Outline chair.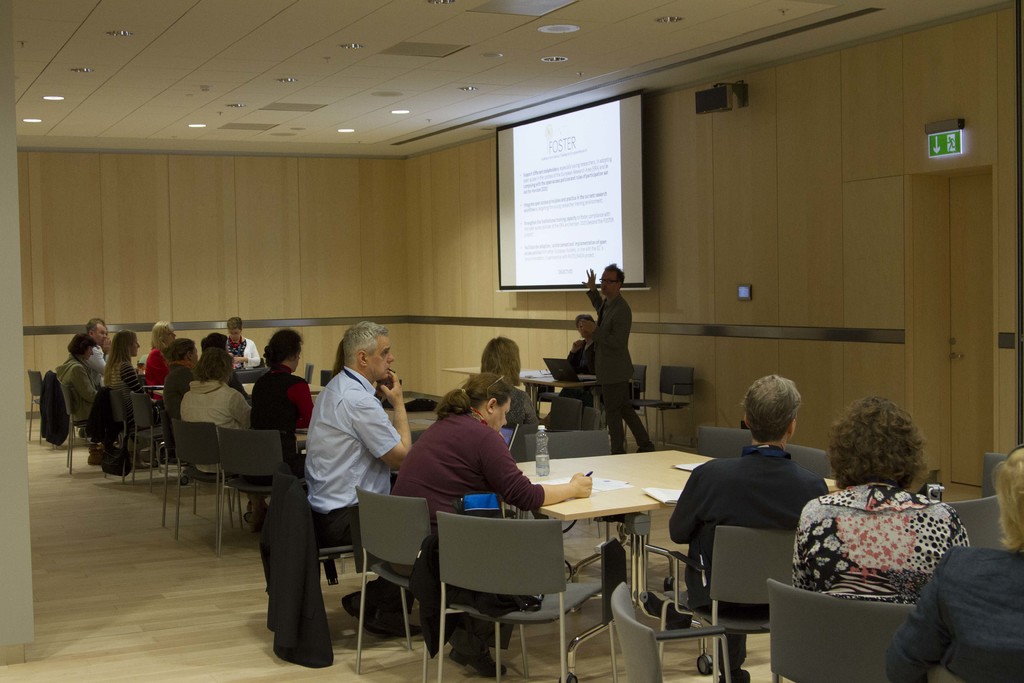
Outline: {"left": 612, "top": 582, "right": 732, "bottom": 682}.
